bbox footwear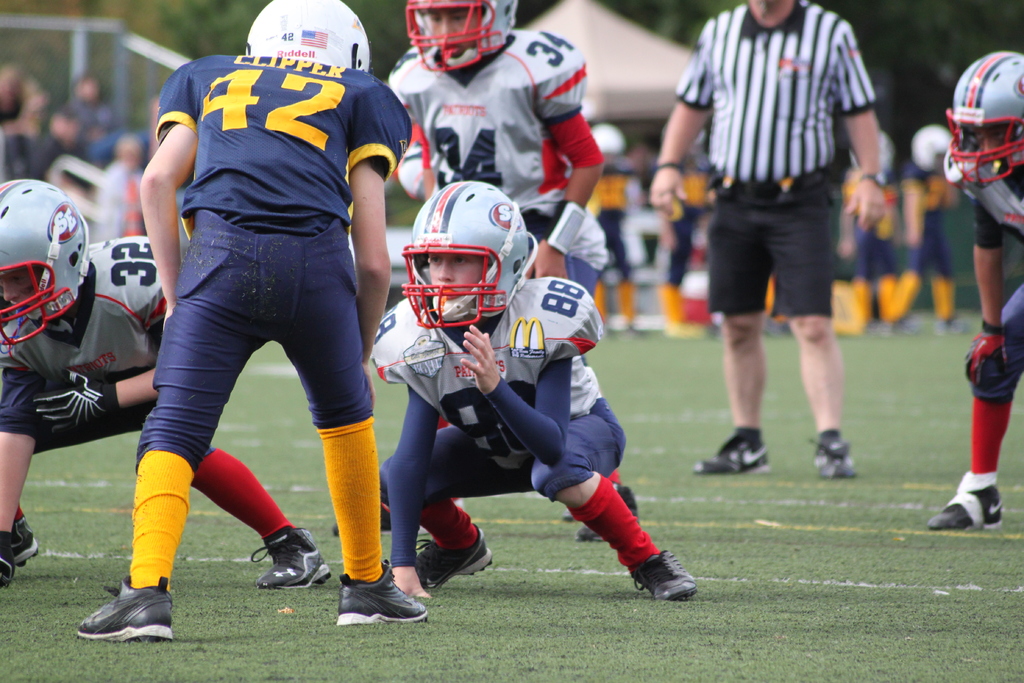
333 552 431 625
